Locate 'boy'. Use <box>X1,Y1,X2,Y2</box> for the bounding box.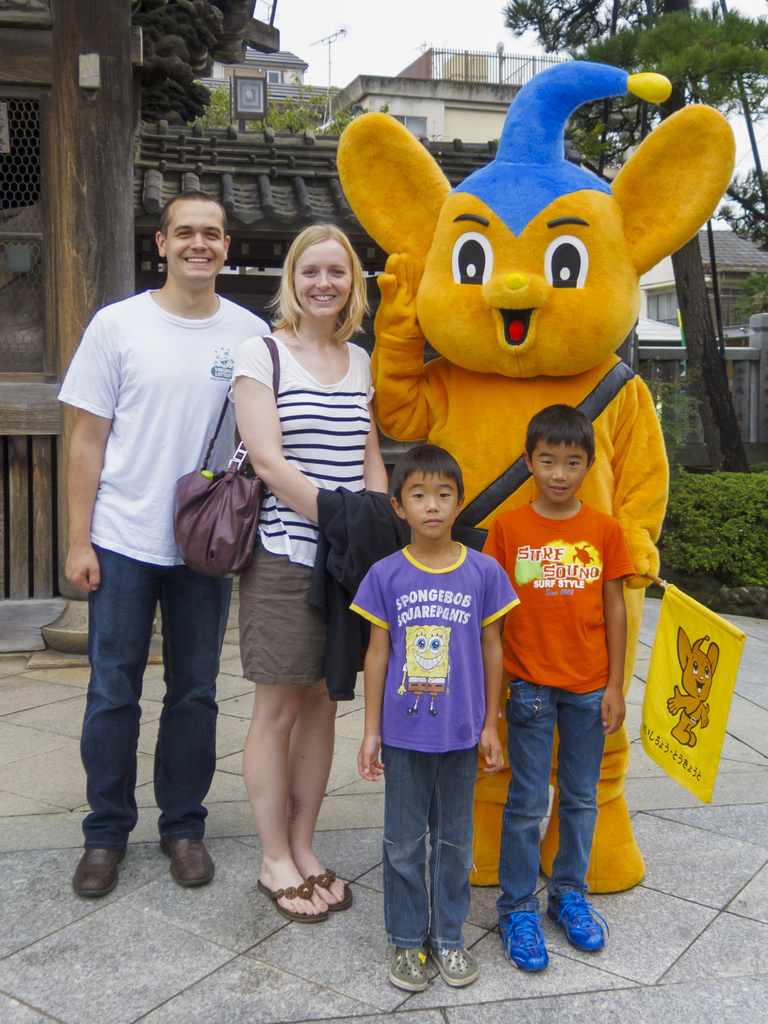
<box>350,442,518,991</box>.
